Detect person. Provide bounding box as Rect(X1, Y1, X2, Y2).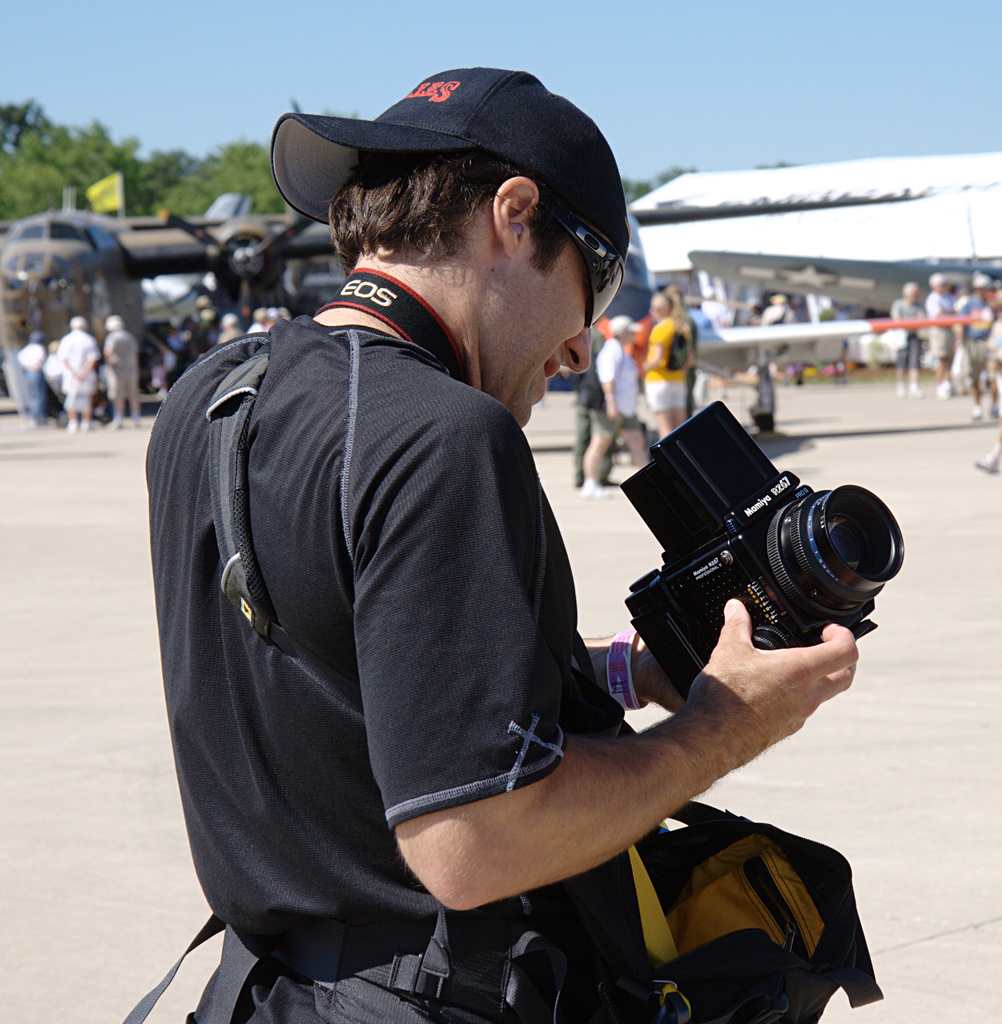
Rect(171, 56, 866, 1023).
